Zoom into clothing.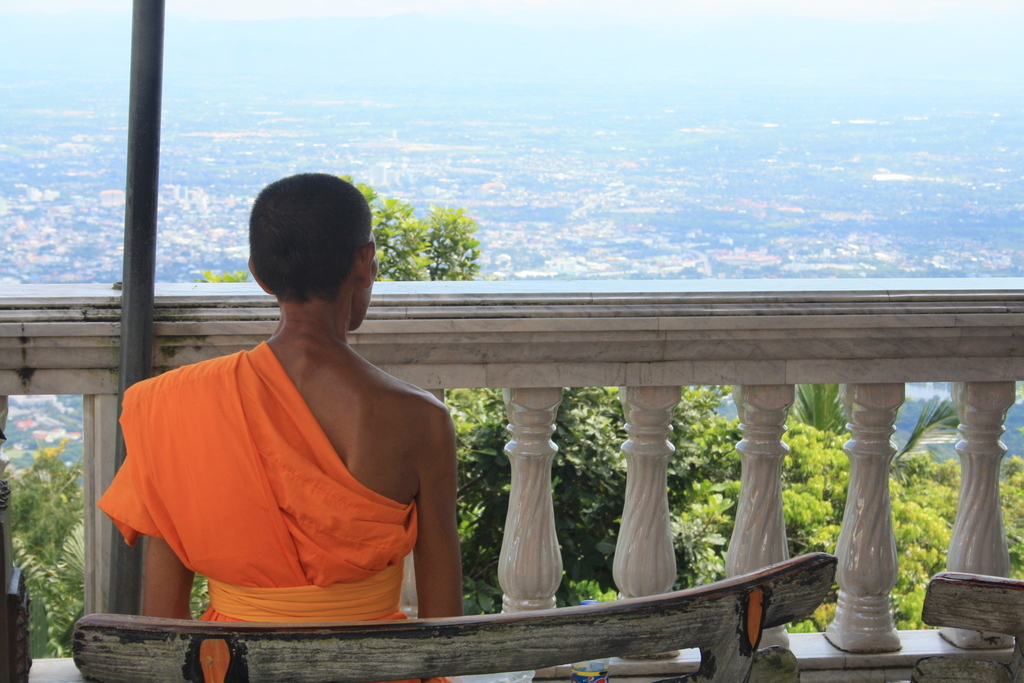
Zoom target: (left=152, top=317, right=435, bottom=552).
